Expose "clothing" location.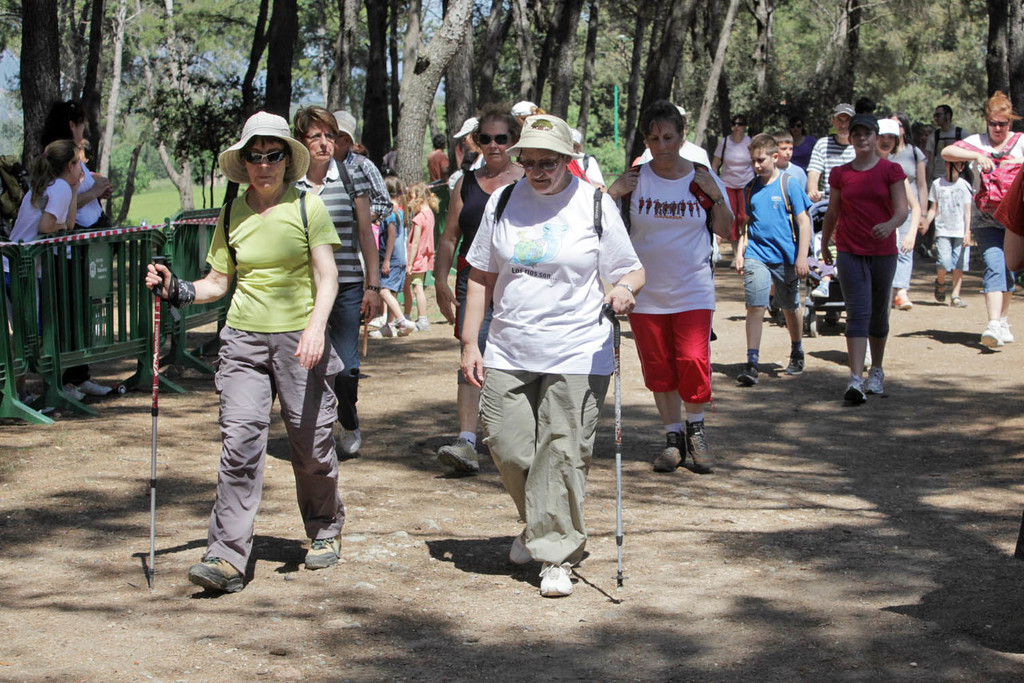
Exposed at detection(63, 155, 96, 353).
